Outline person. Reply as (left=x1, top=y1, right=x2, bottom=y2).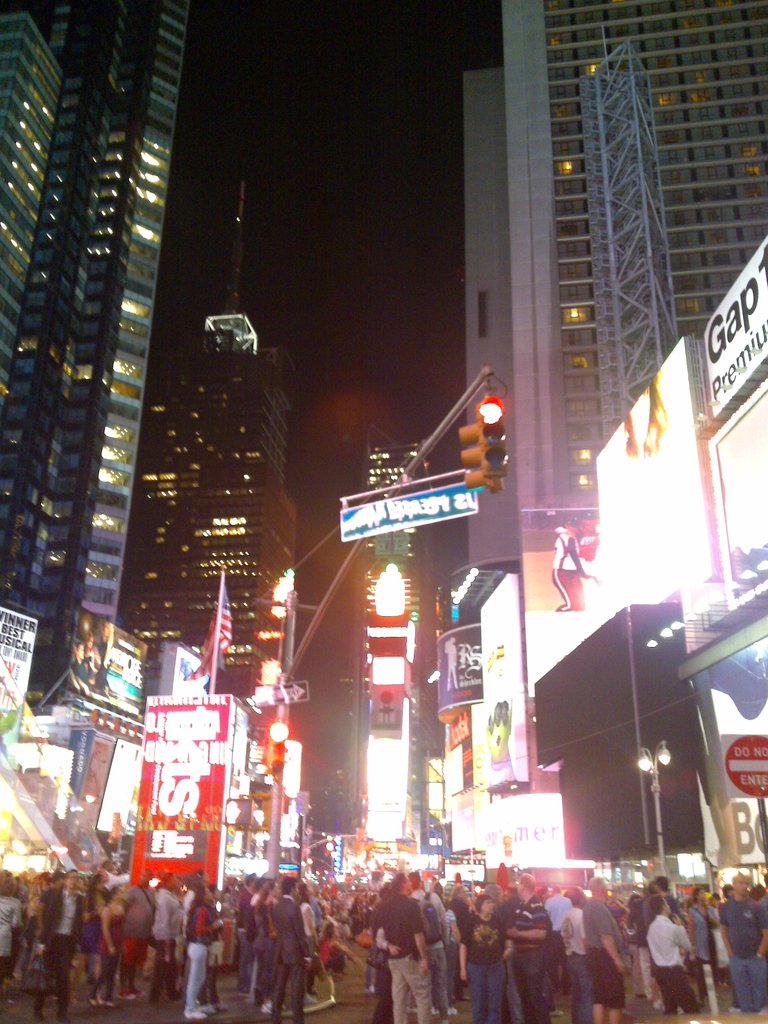
(left=227, top=876, right=257, bottom=995).
